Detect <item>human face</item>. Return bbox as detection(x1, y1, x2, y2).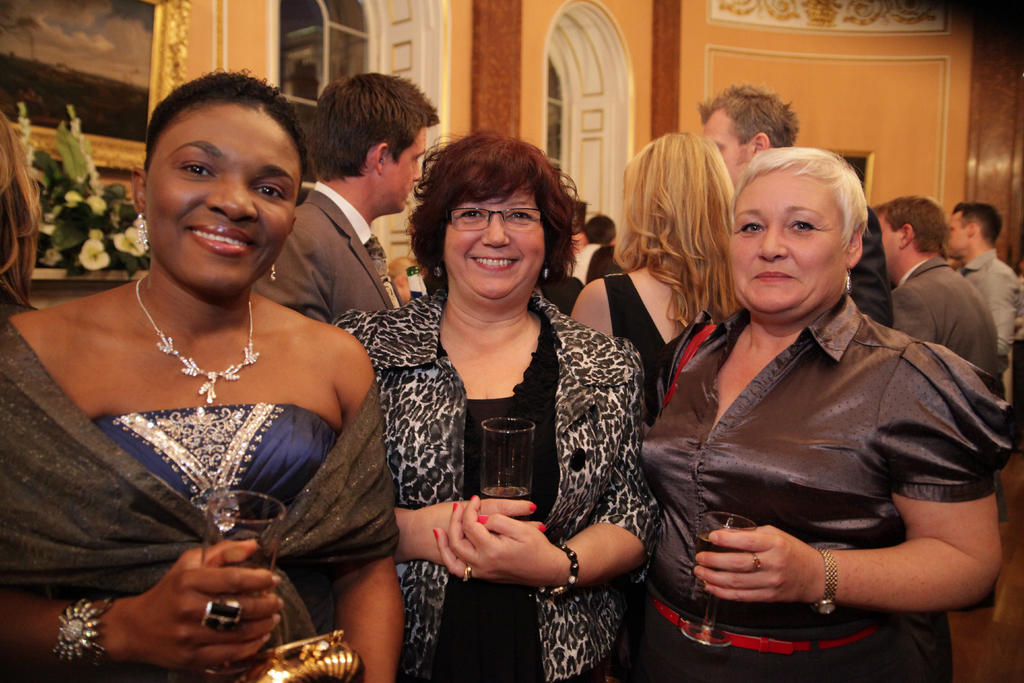
detection(877, 206, 901, 279).
